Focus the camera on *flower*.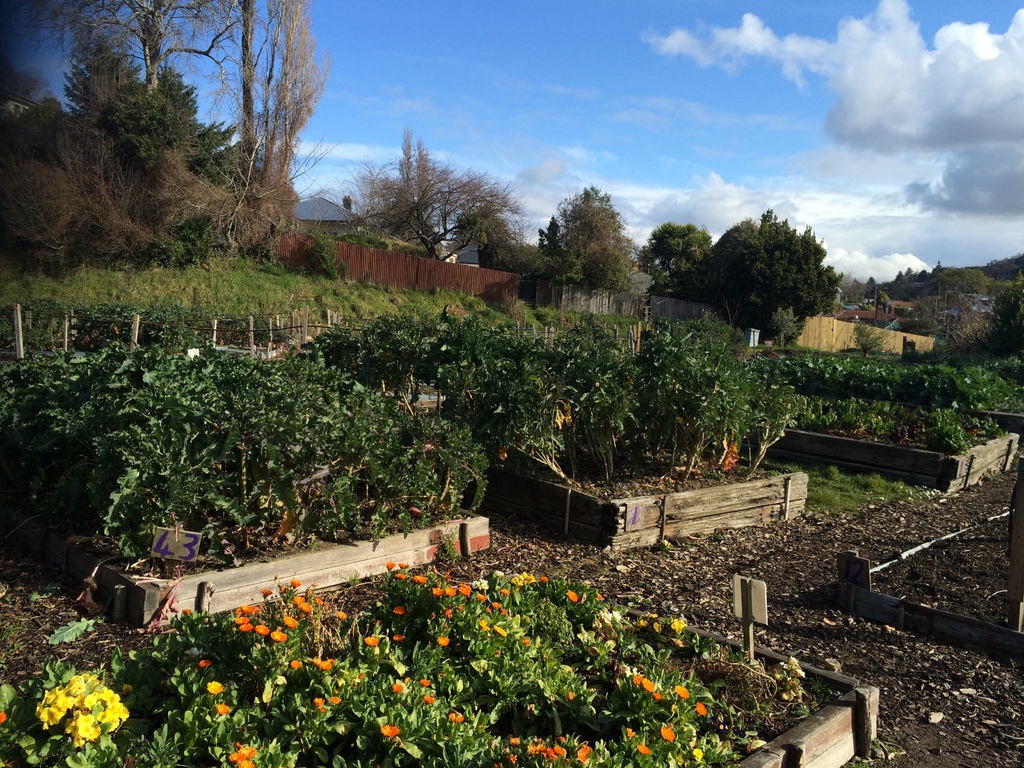
Focus region: pyautogui.locateOnScreen(208, 678, 228, 698).
